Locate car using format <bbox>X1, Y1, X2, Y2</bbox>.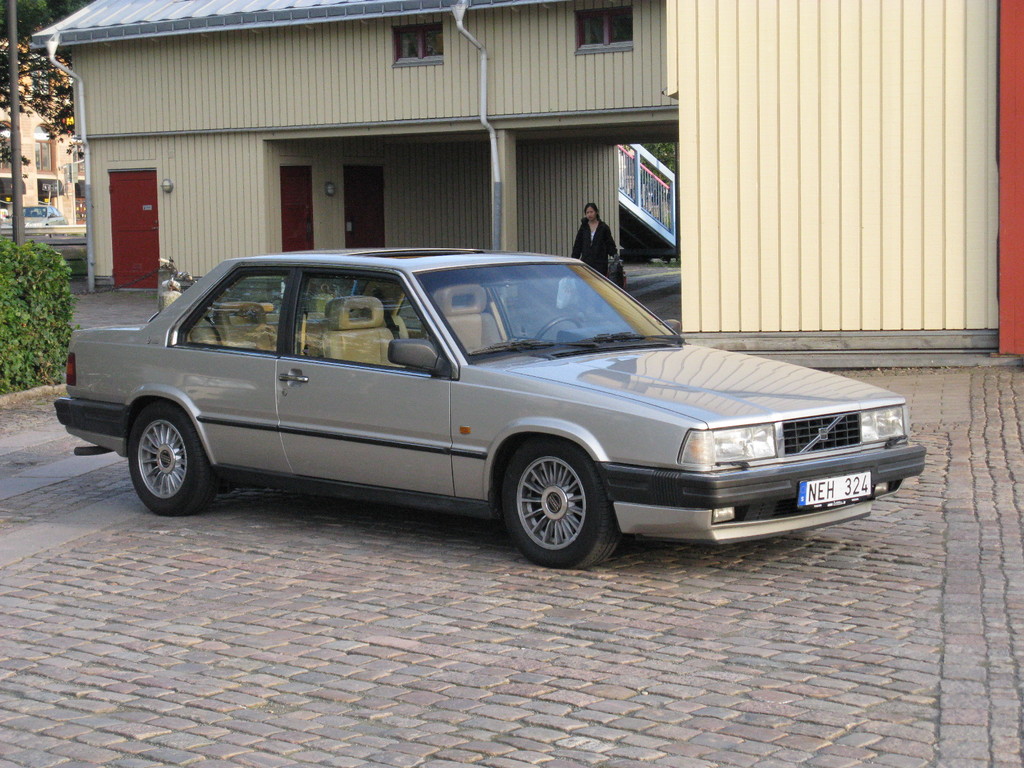
<bbox>54, 244, 927, 570</bbox>.
